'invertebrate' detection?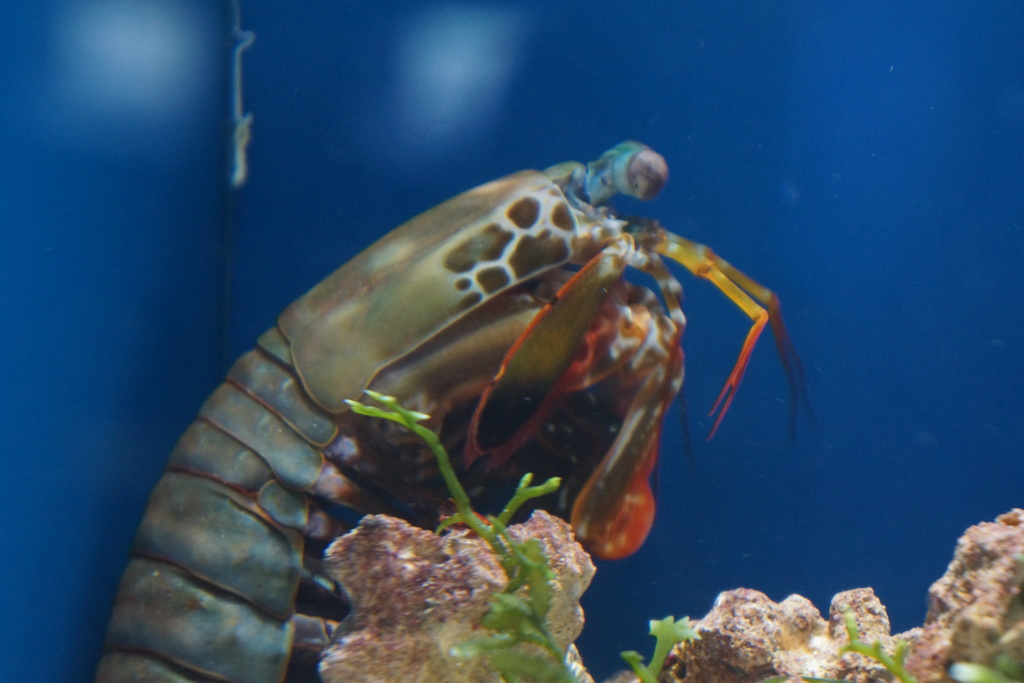
<region>95, 136, 818, 682</region>
